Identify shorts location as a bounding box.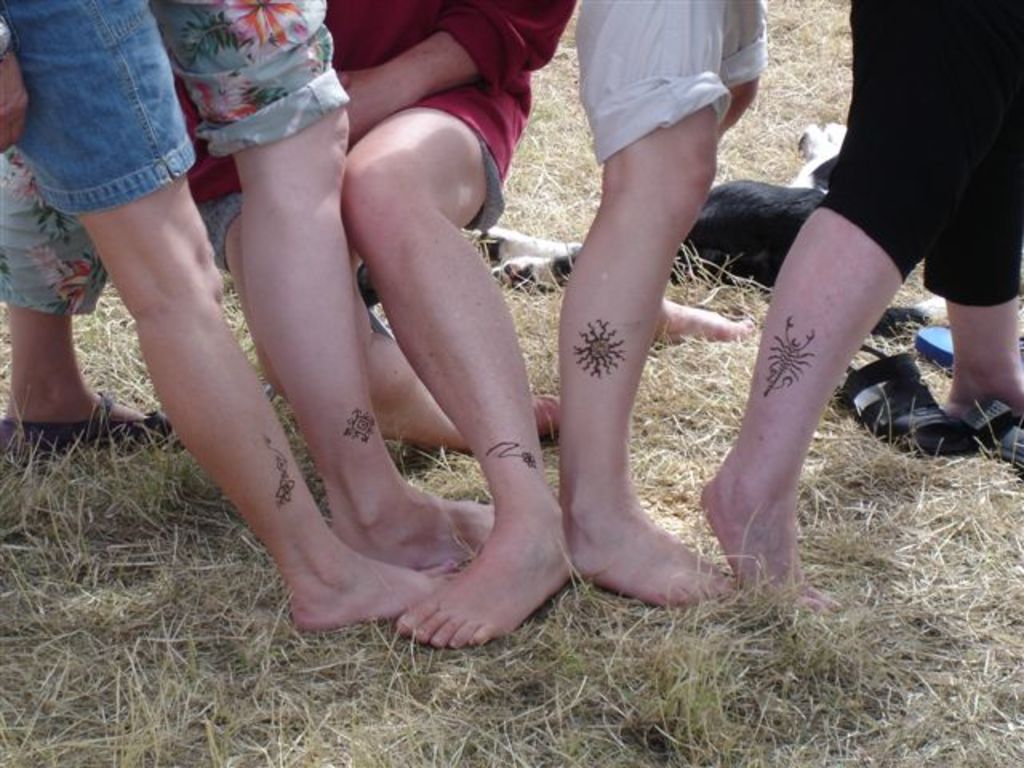
rect(0, 5, 194, 218).
